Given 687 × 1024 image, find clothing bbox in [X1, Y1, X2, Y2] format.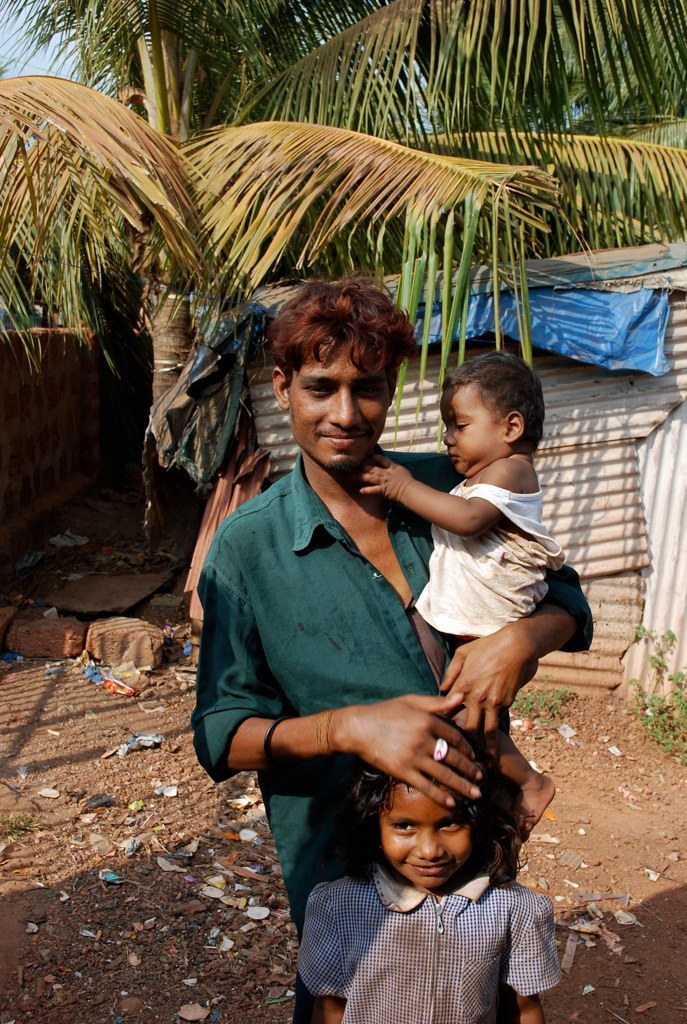
[294, 836, 574, 1013].
